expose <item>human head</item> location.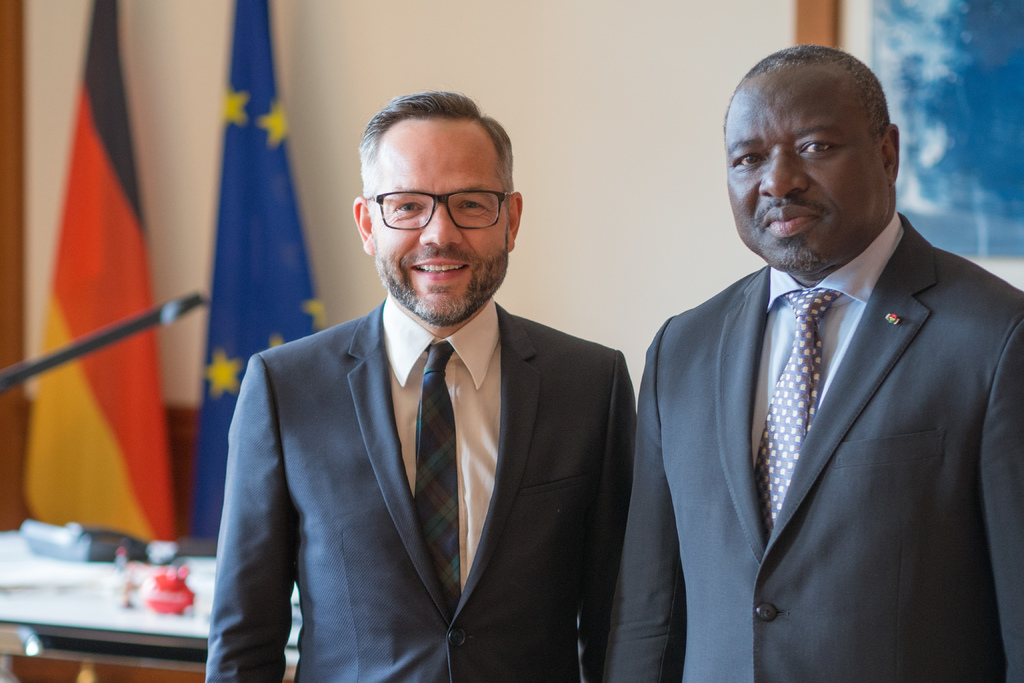
Exposed at locate(354, 93, 524, 320).
